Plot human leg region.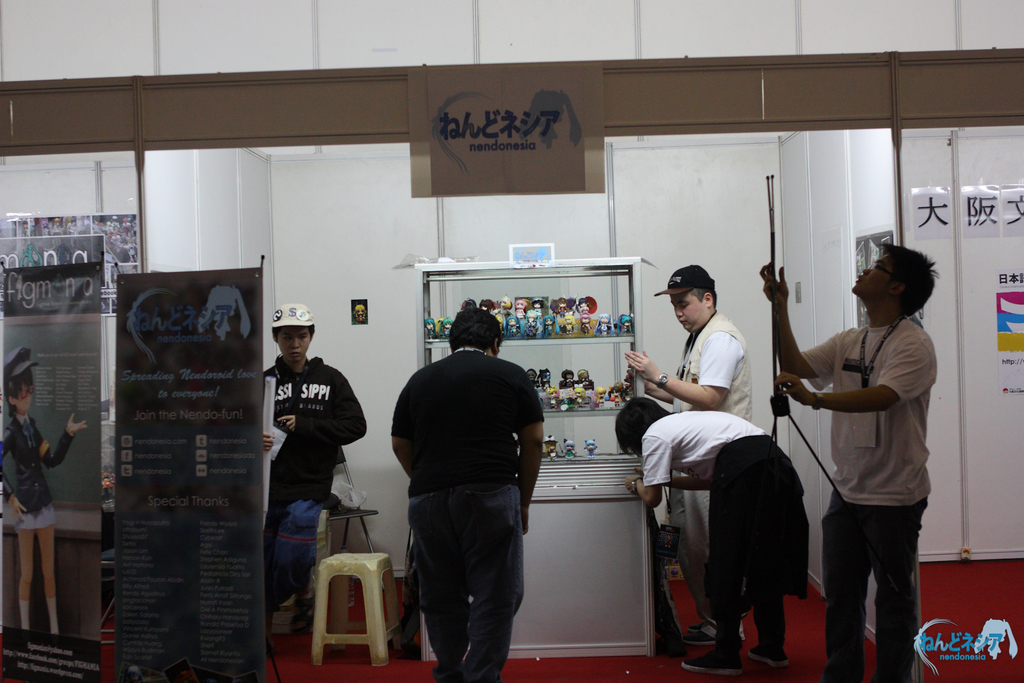
Plotted at (870, 499, 927, 682).
